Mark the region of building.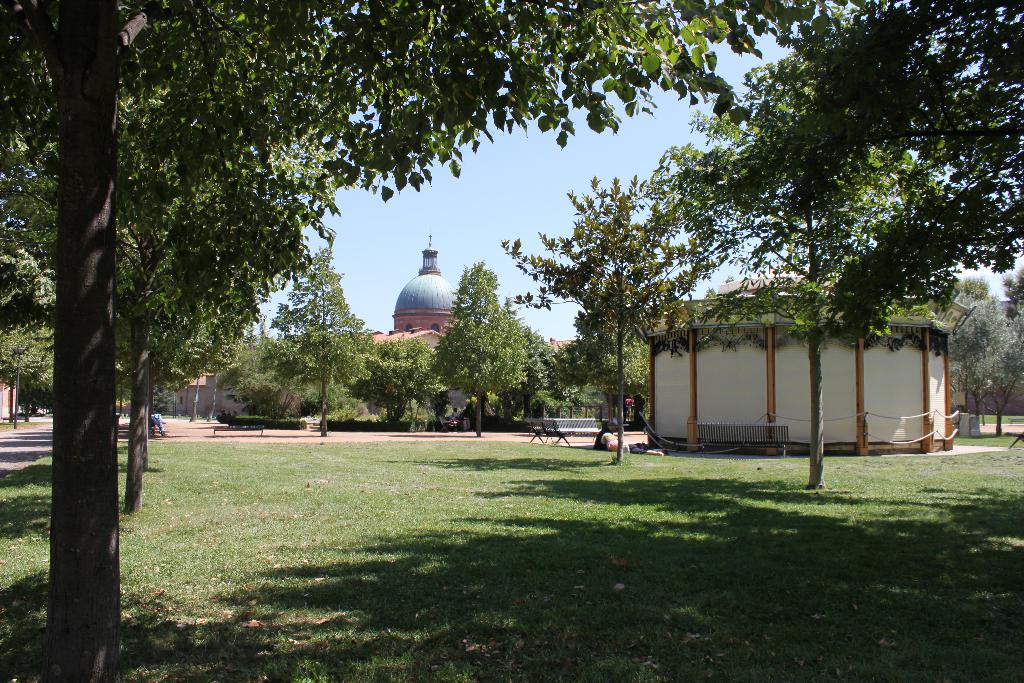
Region: Rect(358, 230, 464, 356).
